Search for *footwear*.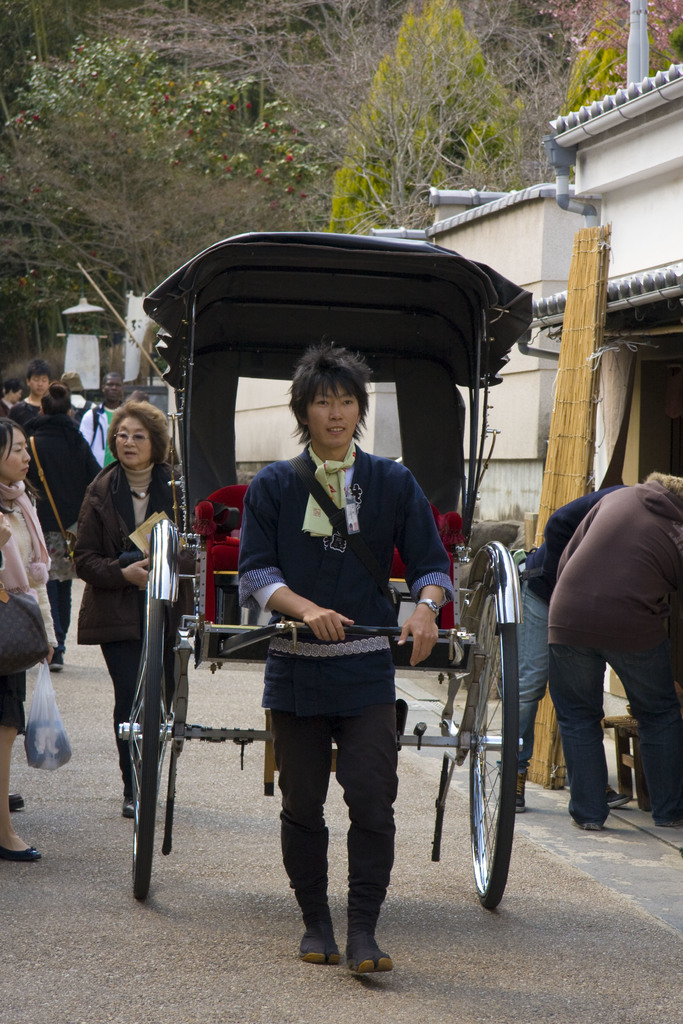
Found at 49, 650, 65, 669.
